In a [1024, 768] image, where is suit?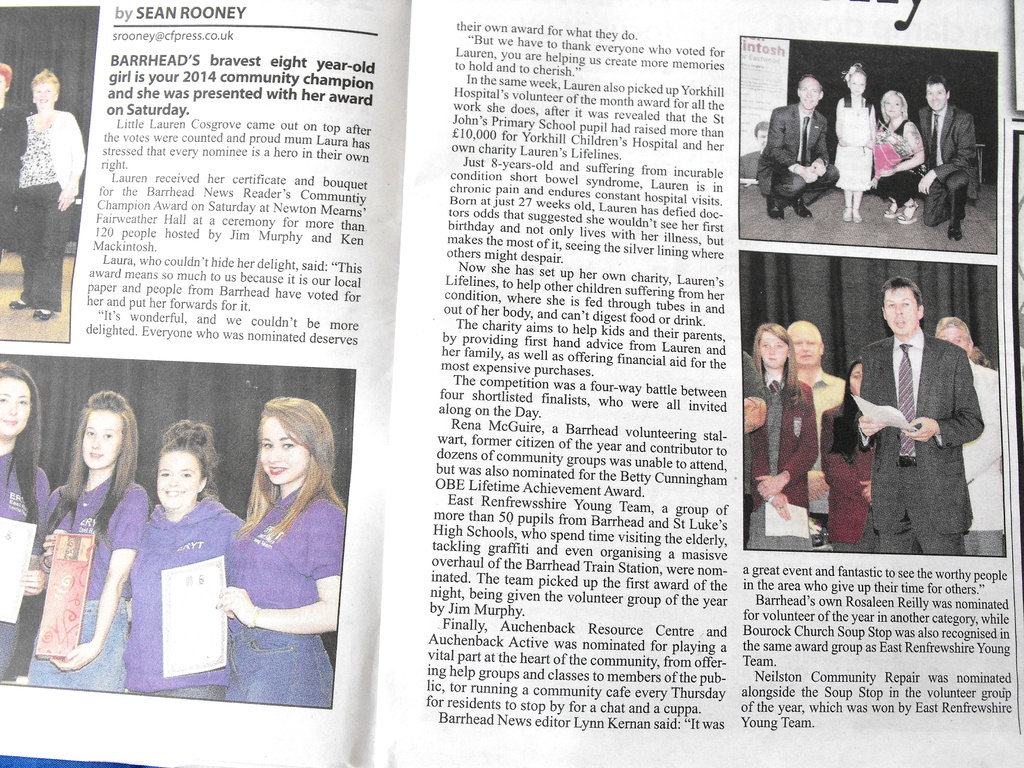
bbox=(748, 380, 813, 518).
